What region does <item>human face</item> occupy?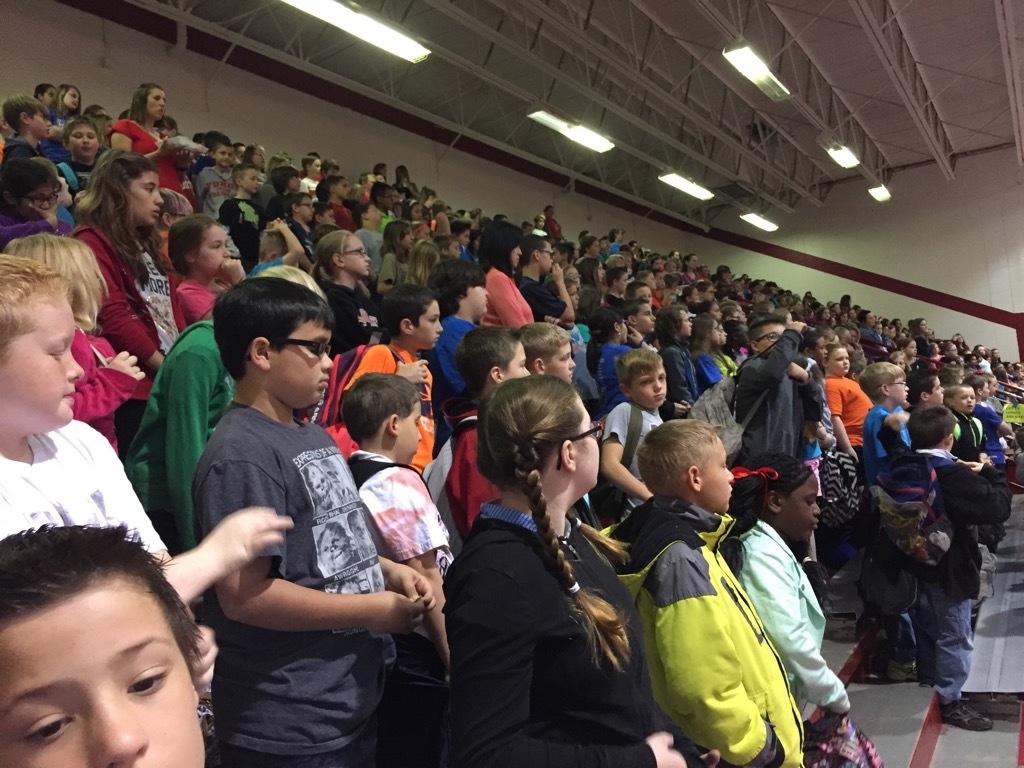
[x1=547, y1=344, x2=574, y2=383].
